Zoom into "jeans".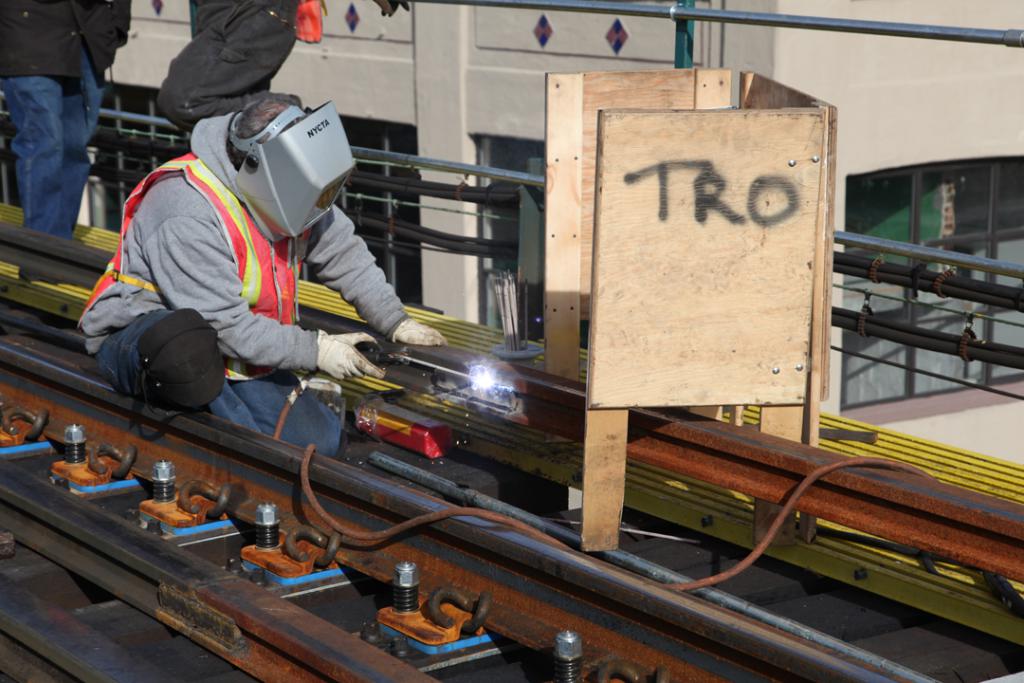
Zoom target: Rect(1, 62, 95, 249).
